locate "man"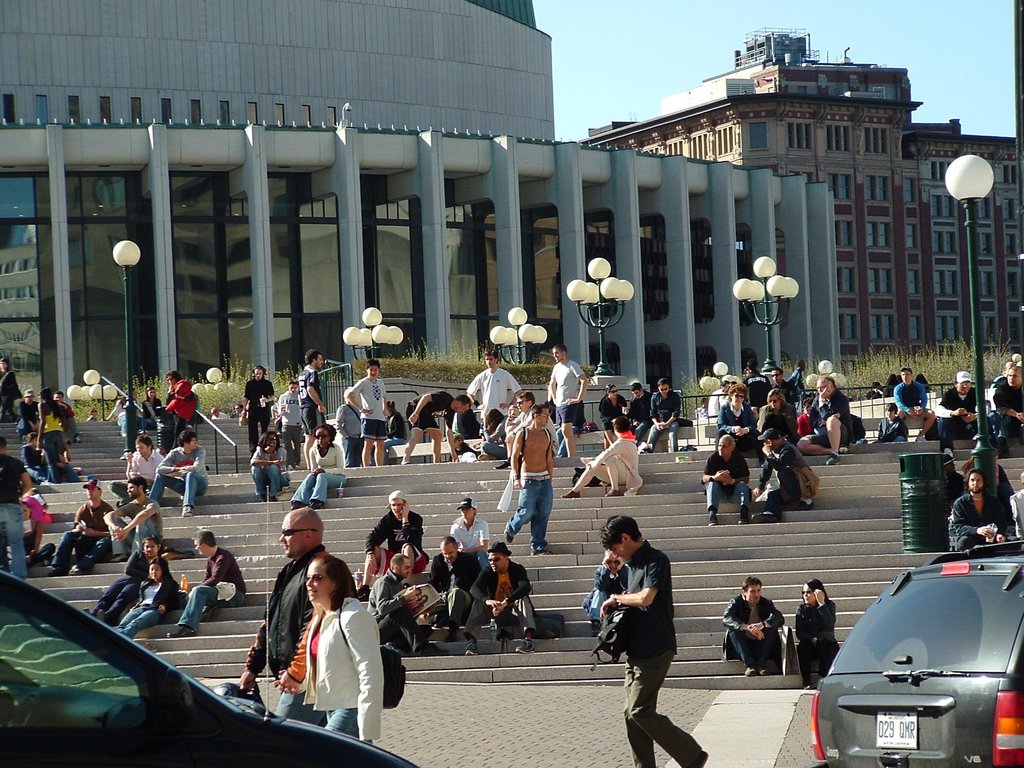
bbox=(104, 479, 172, 560)
